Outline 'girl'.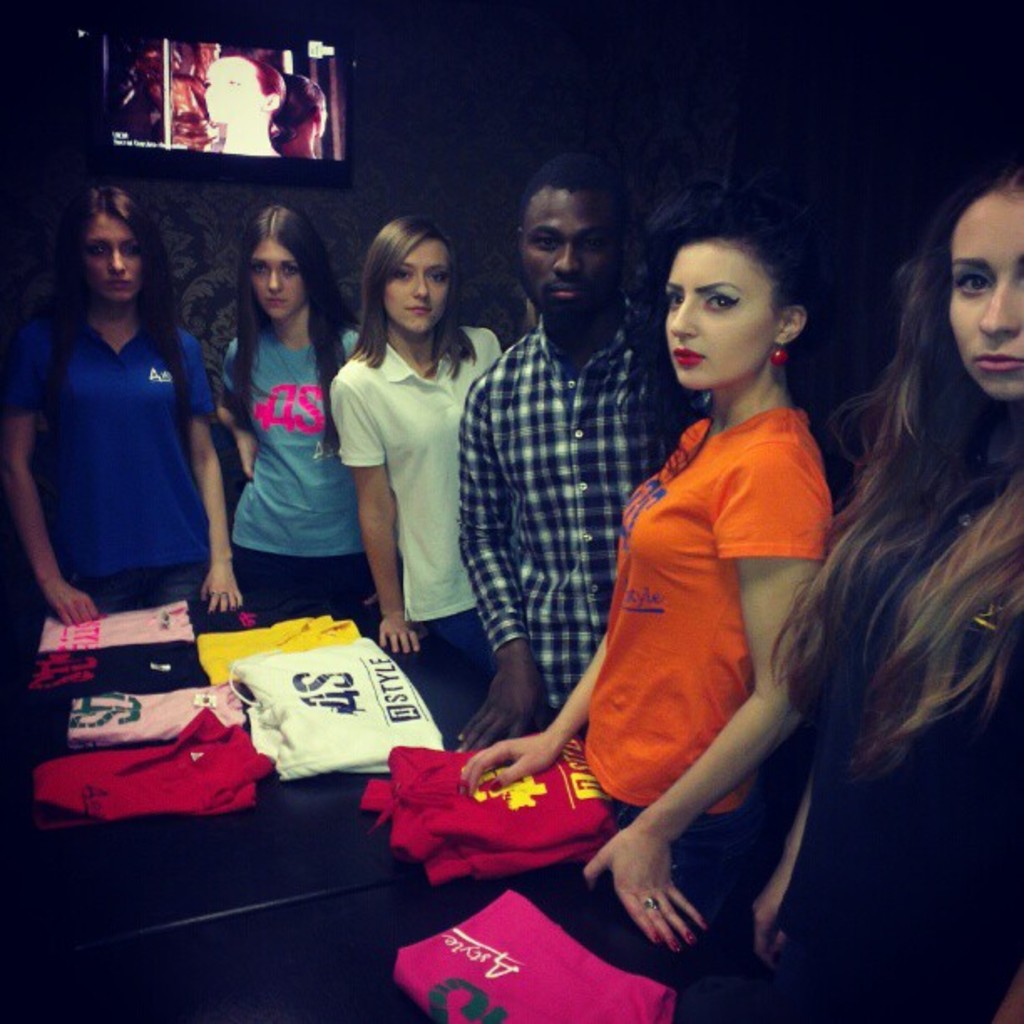
Outline: 751, 142, 1022, 1022.
